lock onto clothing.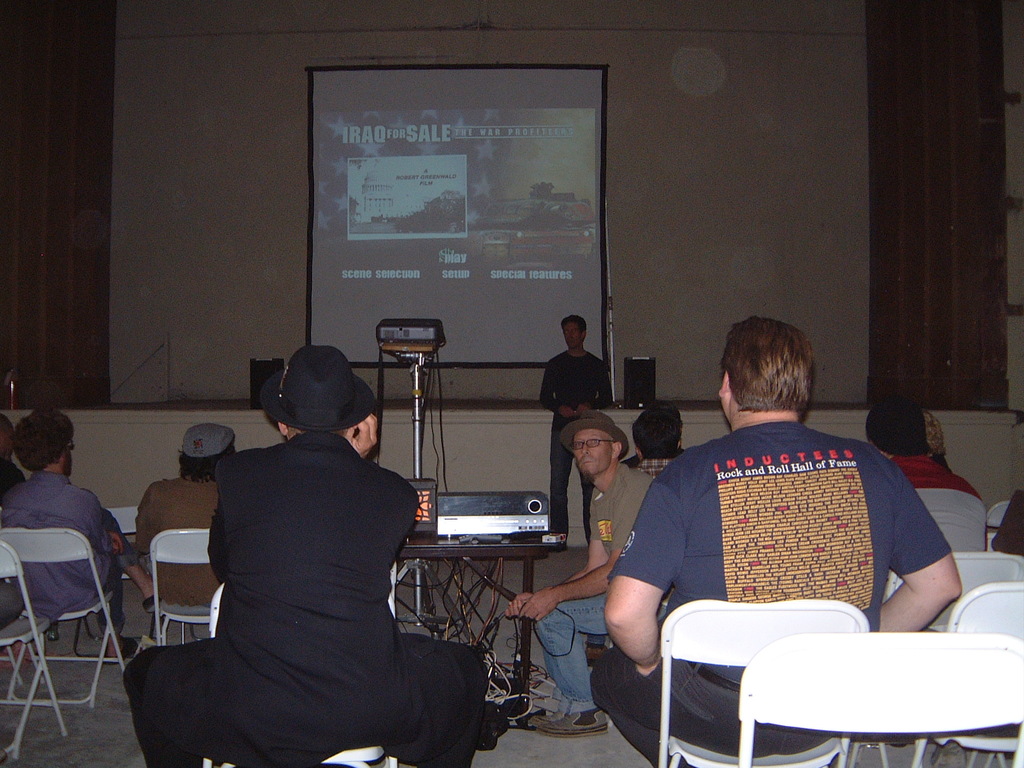
Locked: 611:419:950:748.
